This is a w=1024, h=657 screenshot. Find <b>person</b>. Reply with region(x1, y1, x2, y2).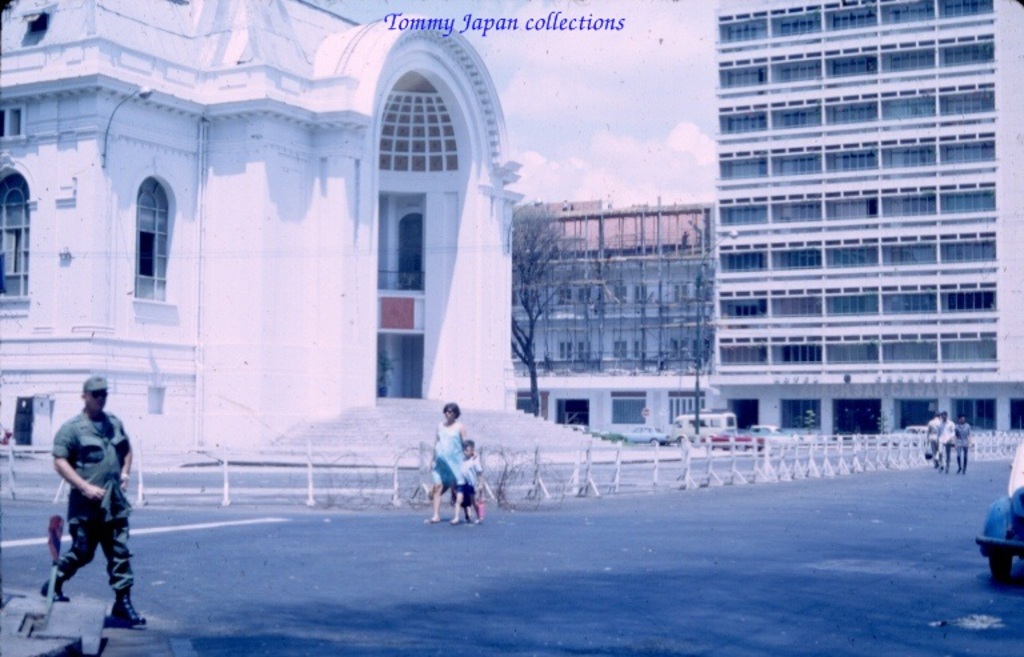
region(39, 374, 148, 628).
